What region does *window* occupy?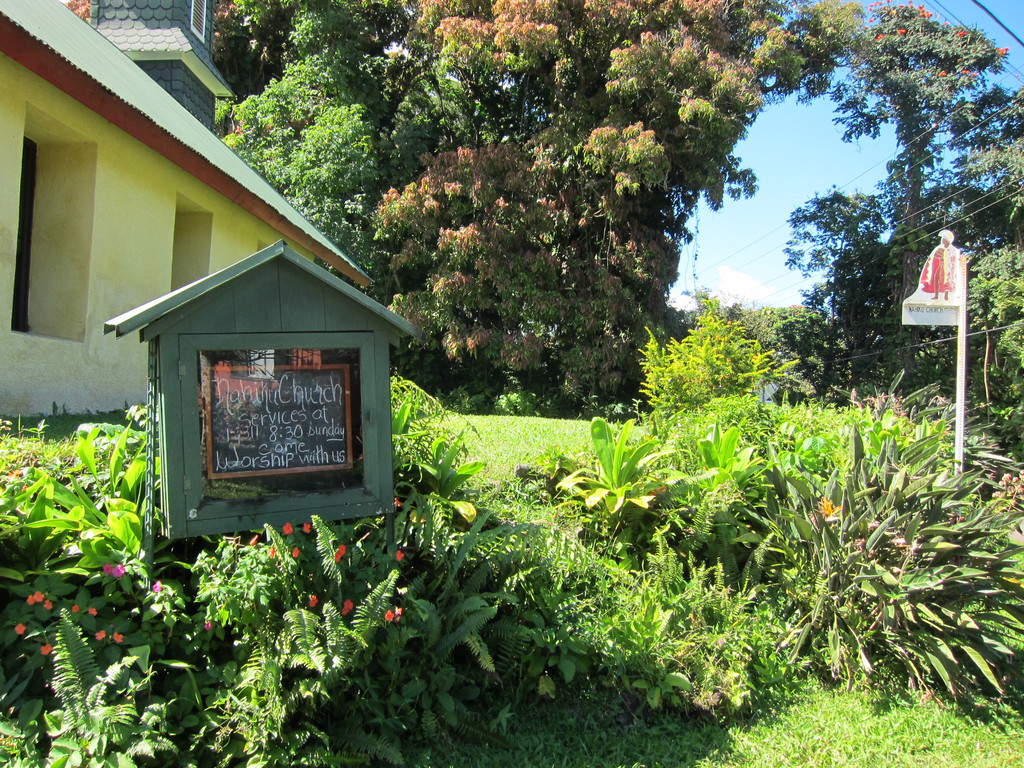
{"left": 12, "top": 135, "right": 38, "bottom": 332}.
